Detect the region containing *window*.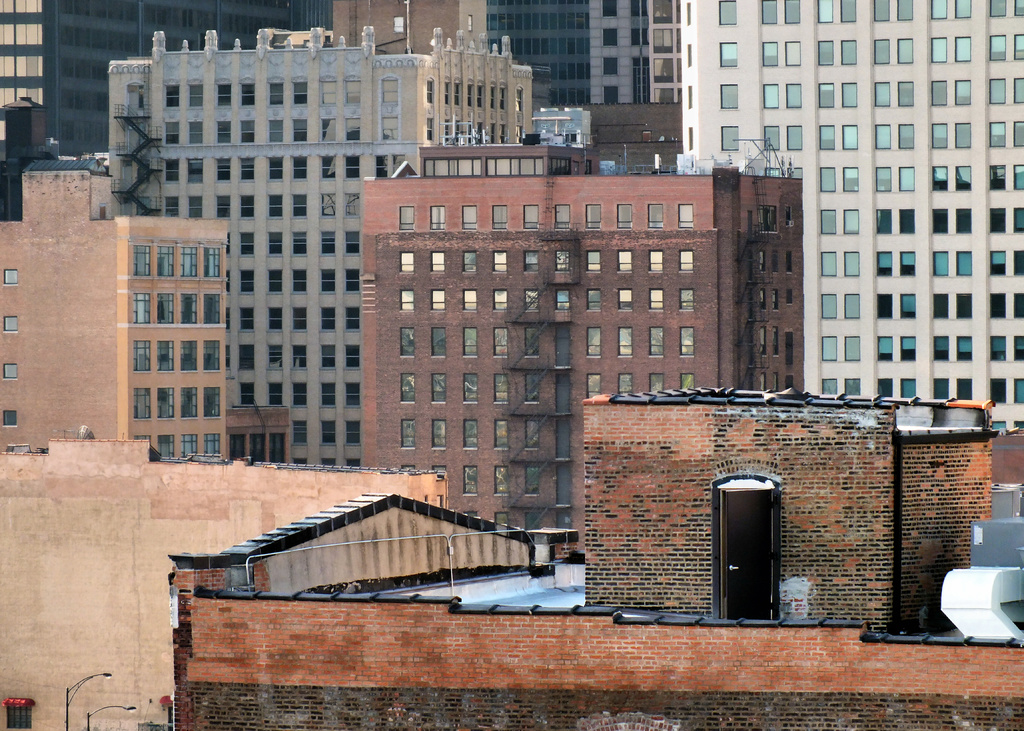
box(556, 281, 572, 309).
